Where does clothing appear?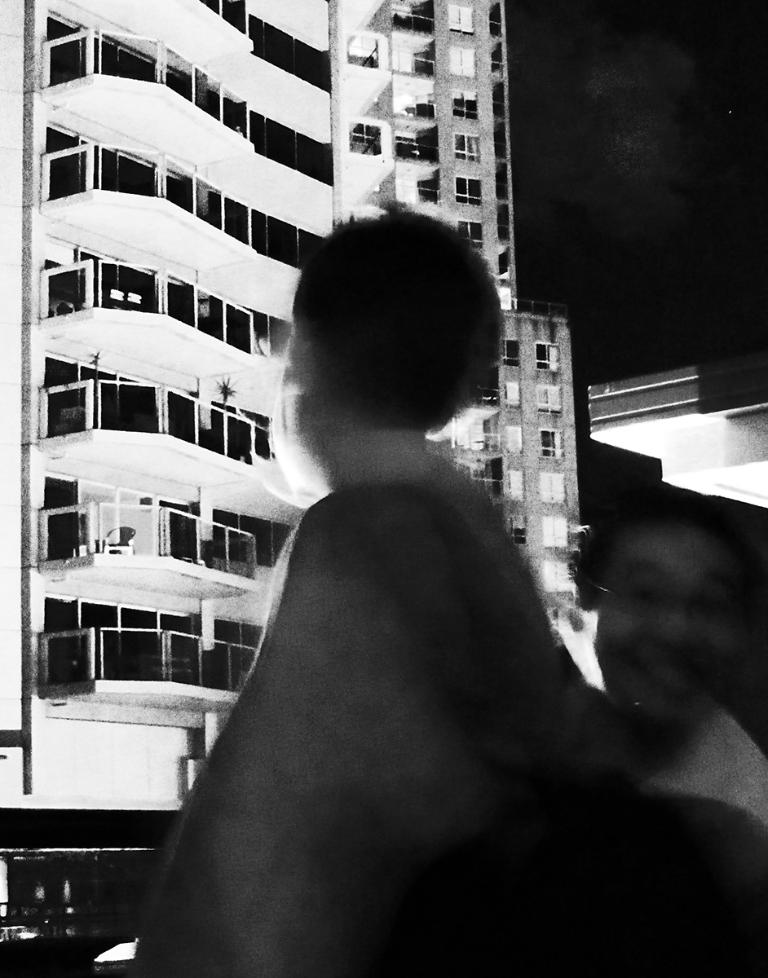
Appears at bbox(639, 711, 767, 839).
